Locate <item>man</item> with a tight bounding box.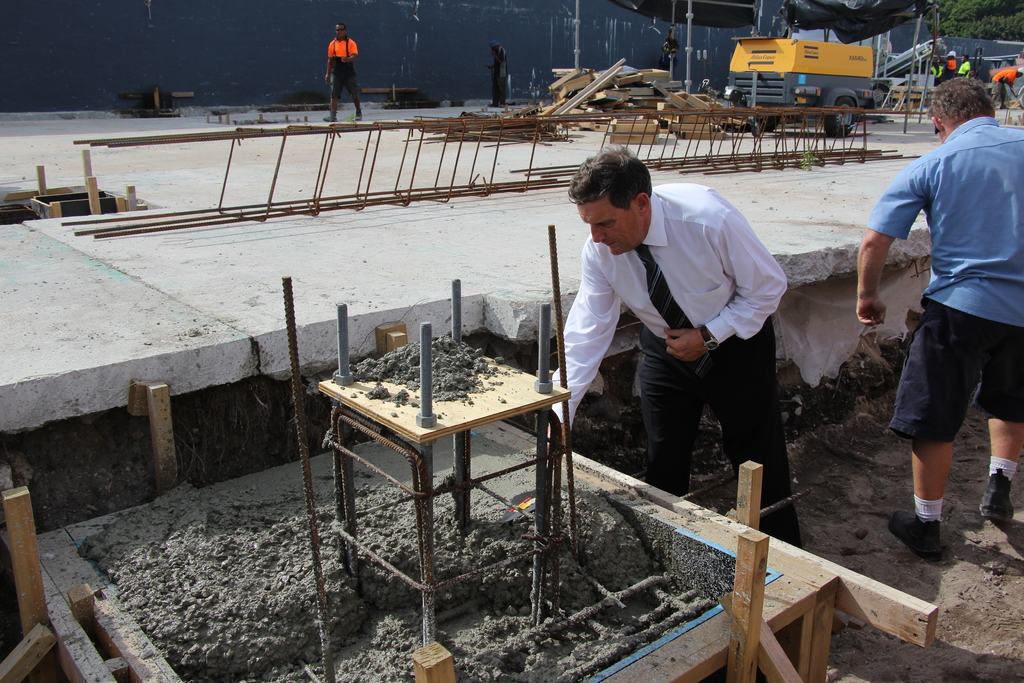
943:49:957:75.
